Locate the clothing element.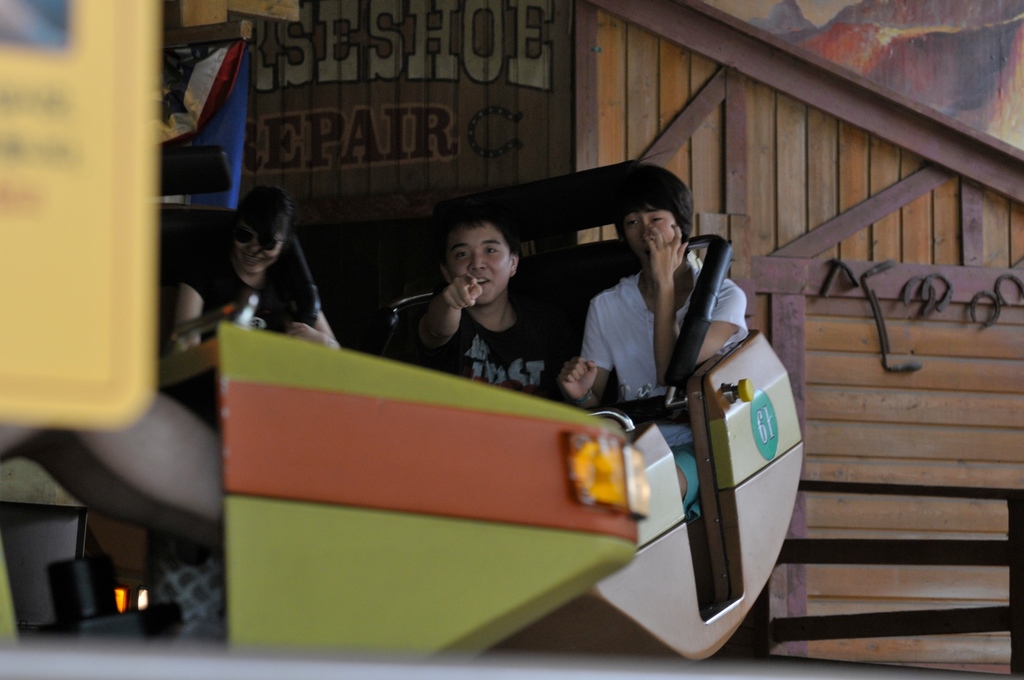
Element bbox: <bbox>579, 247, 750, 450</bbox>.
